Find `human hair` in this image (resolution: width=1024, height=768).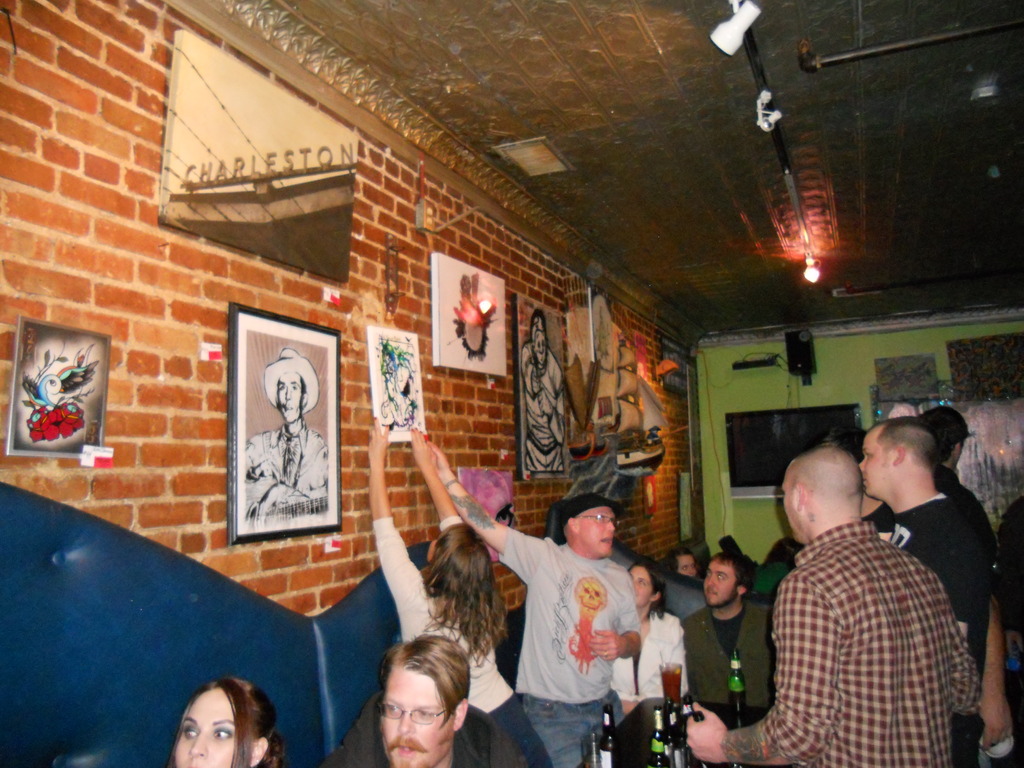
<bbox>159, 675, 282, 767</bbox>.
